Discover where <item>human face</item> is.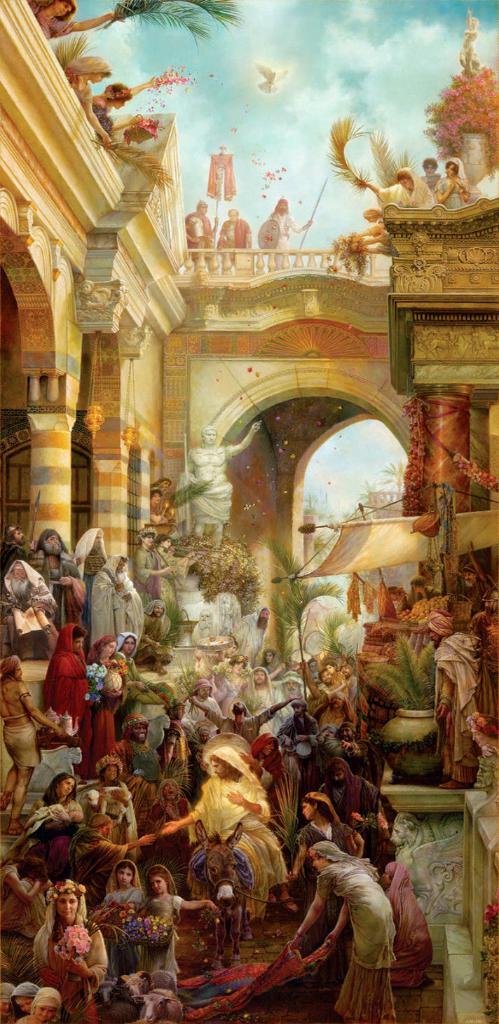
Discovered at crop(197, 686, 207, 694).
